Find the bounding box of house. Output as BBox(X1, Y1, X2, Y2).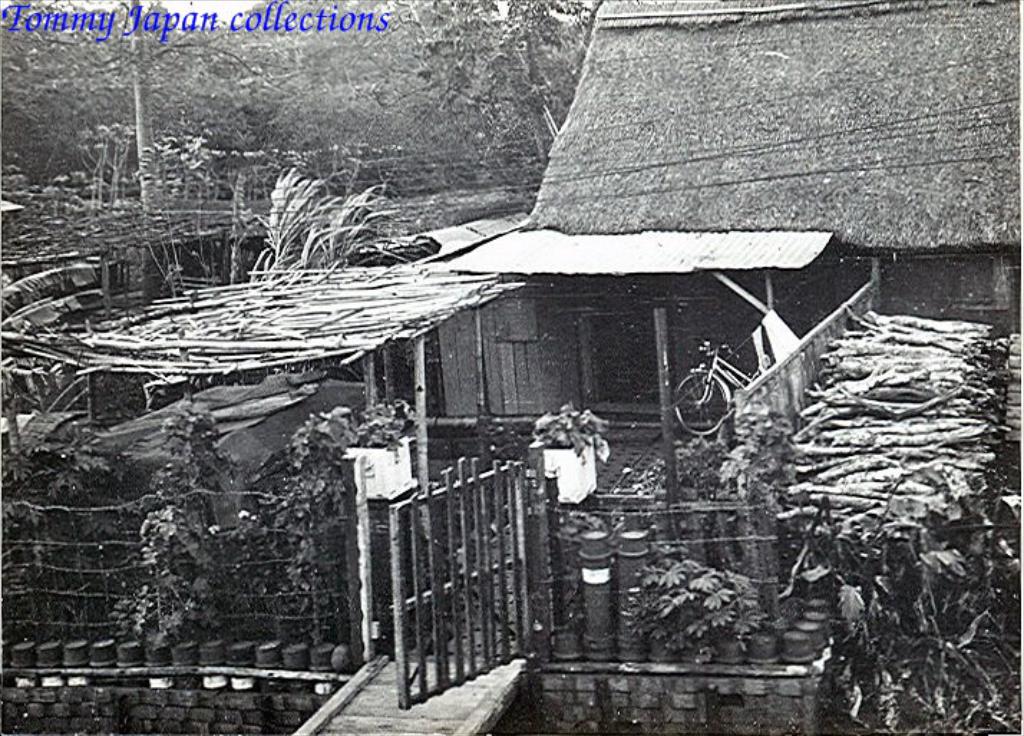
BBox(65, 264, 526, 435).
